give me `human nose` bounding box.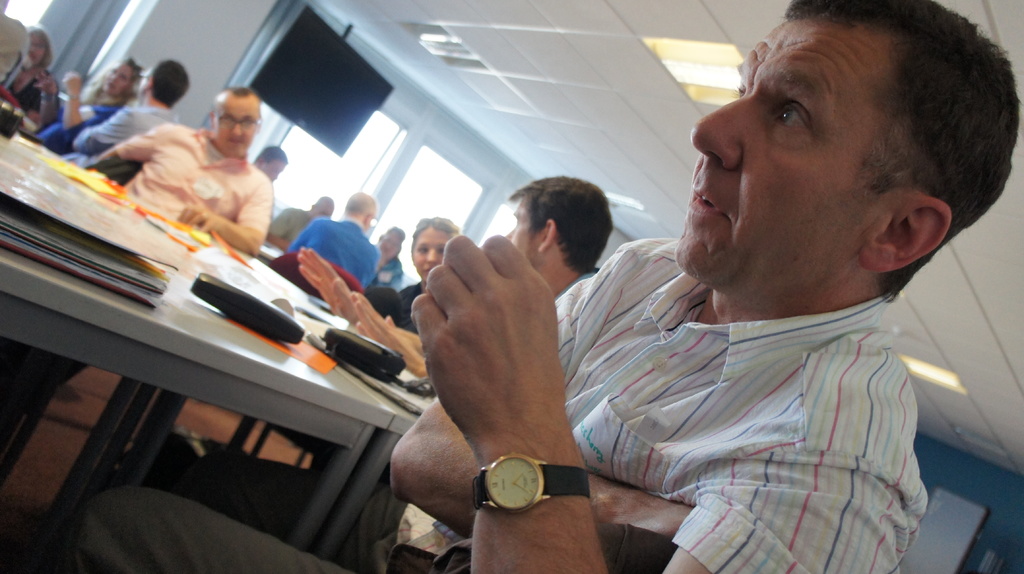
424,241,434,264.
